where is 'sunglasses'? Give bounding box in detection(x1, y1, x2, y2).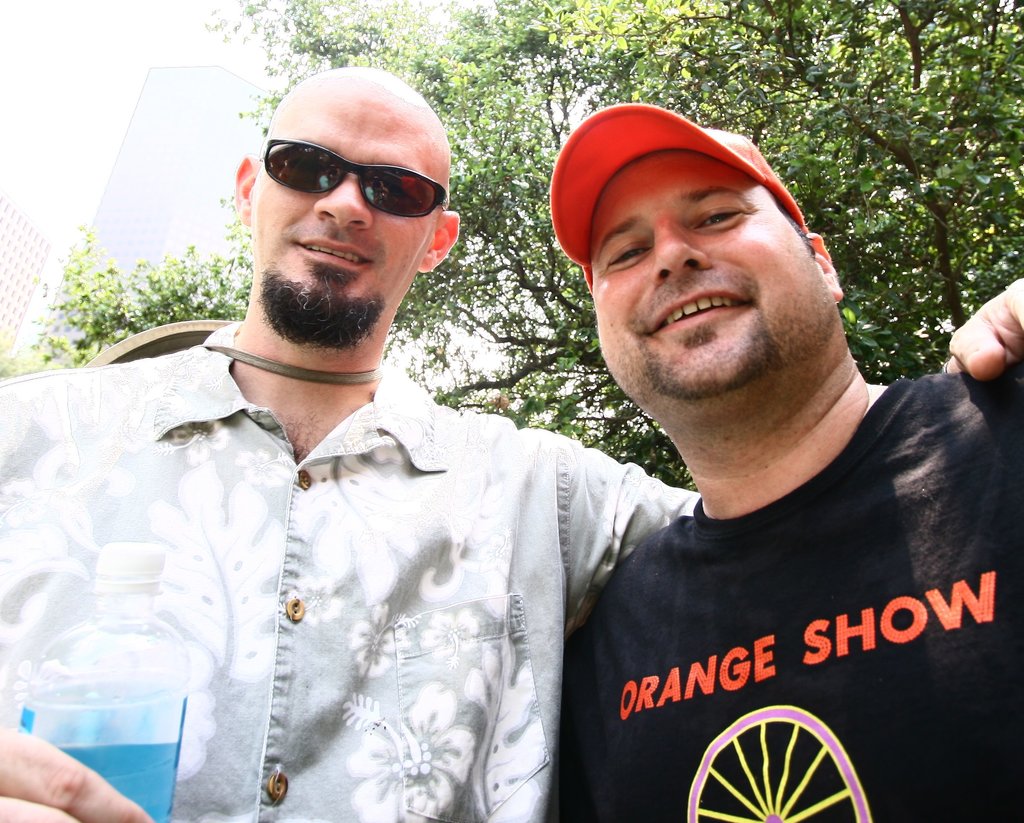
detection(262, 137, 449, 219).
